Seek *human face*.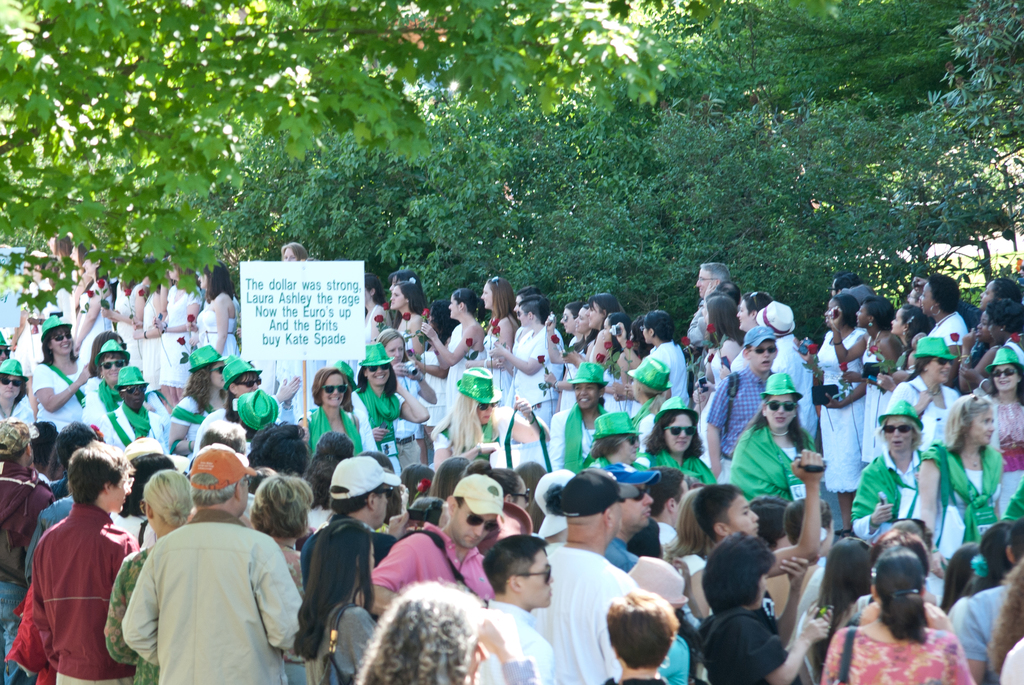
(x1=108, y1=476, x2=140, y2=509).
